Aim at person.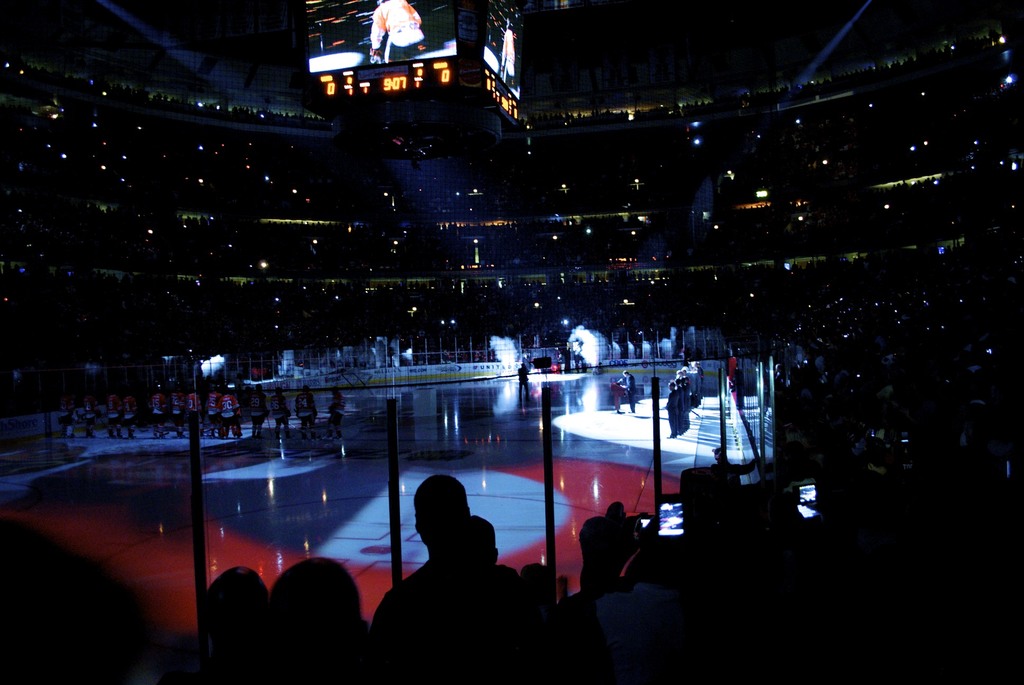
Aimed at <bbox>112, 400, 123, 434</bbox>.
